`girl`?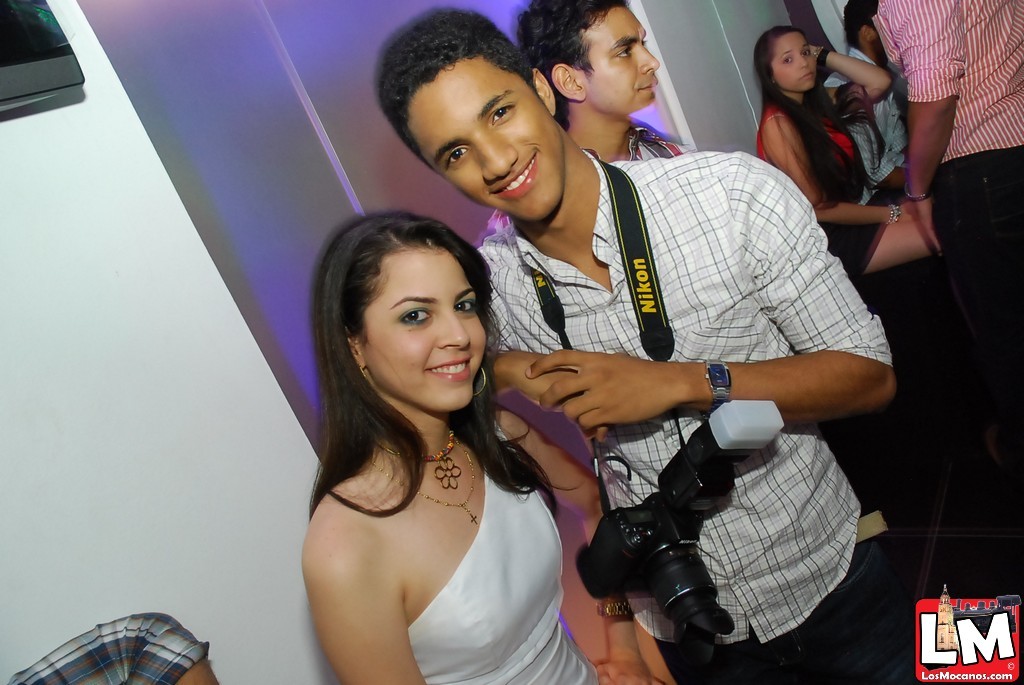
box(750, 29, 938, 277)
